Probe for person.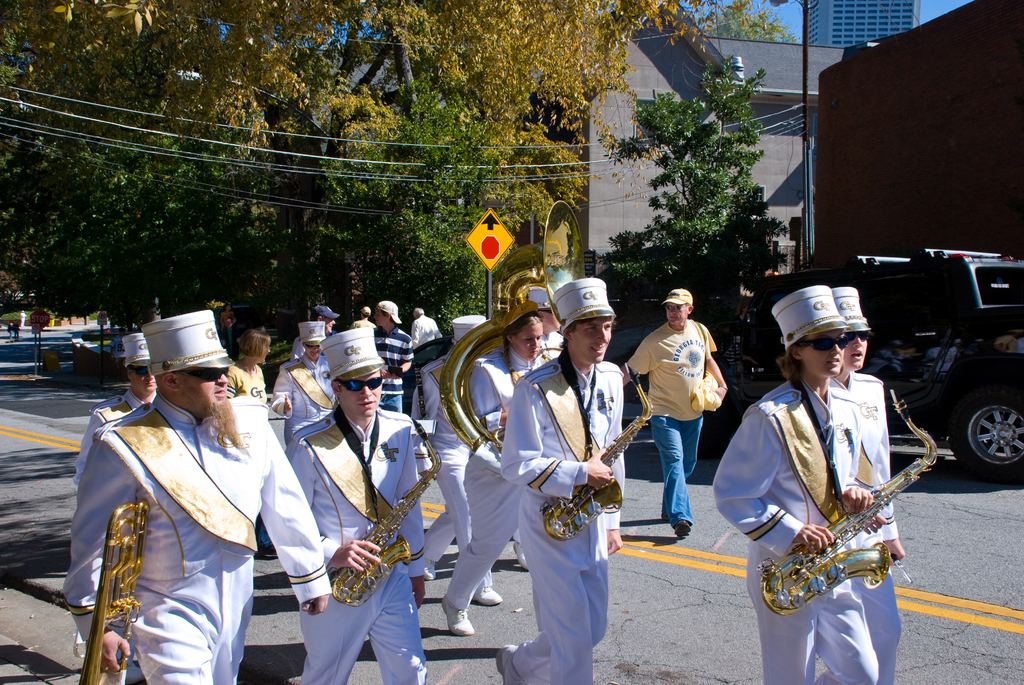
Probe result: 72,329,164,682.
